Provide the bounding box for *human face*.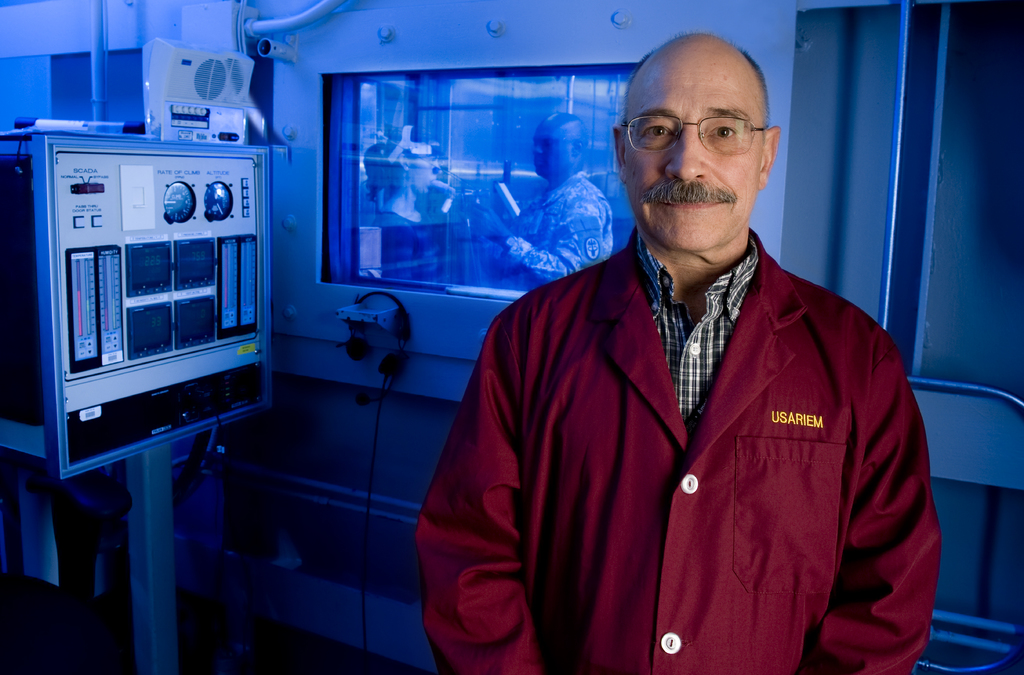
[x1=612, y1=40, x2=762, y2=256].
